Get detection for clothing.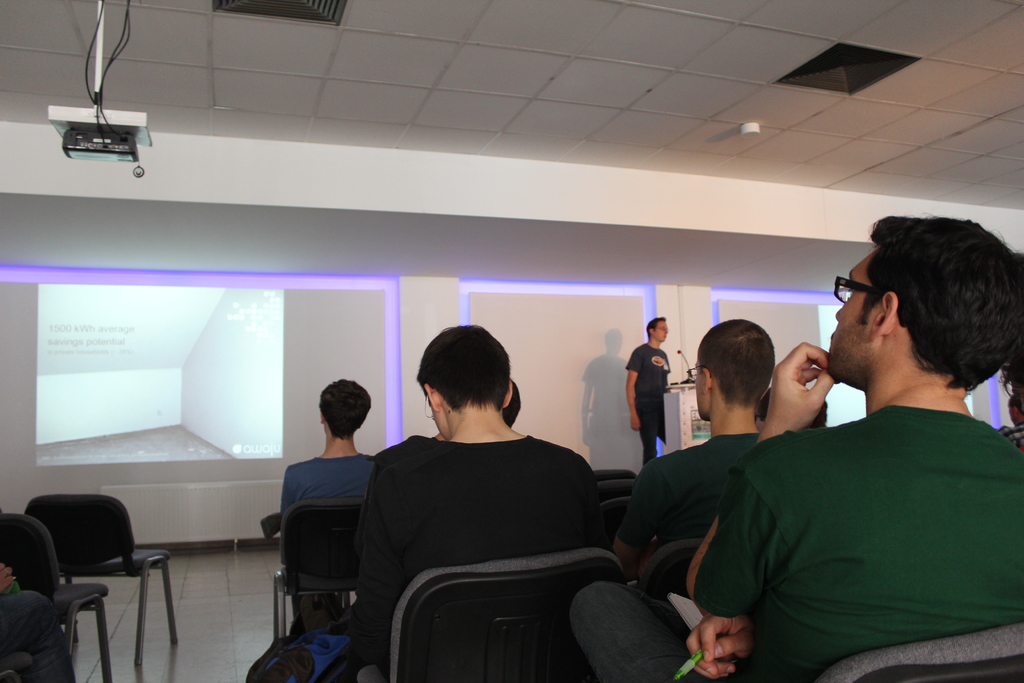
Detection: select_region(616, 432, 760, 545).
